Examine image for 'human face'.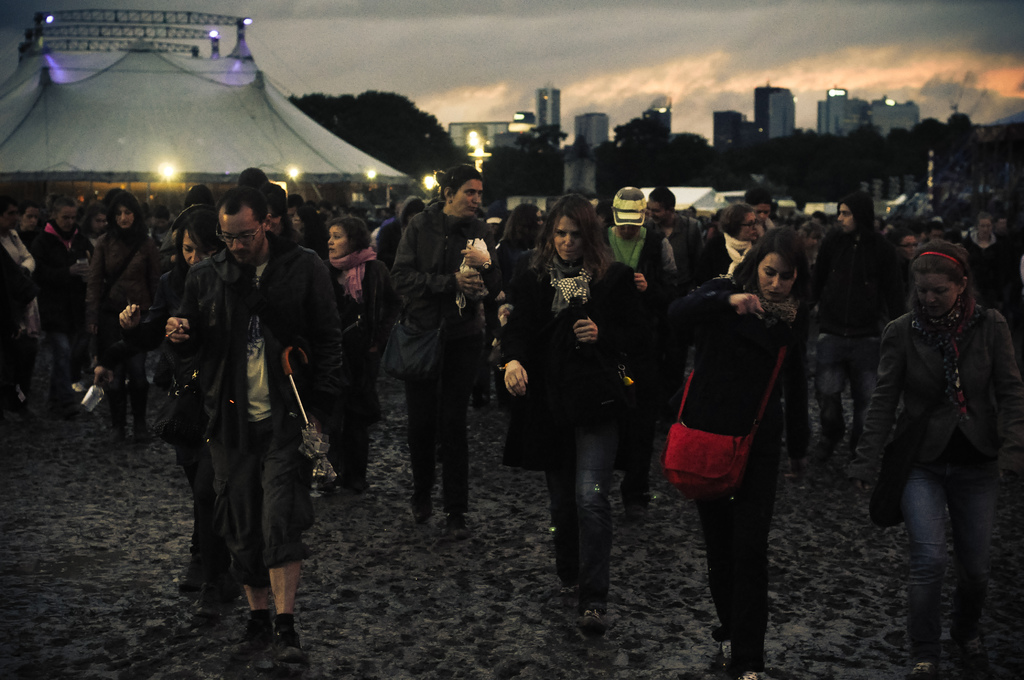
Examination result: bbox=[324, 227, 351, 255].
